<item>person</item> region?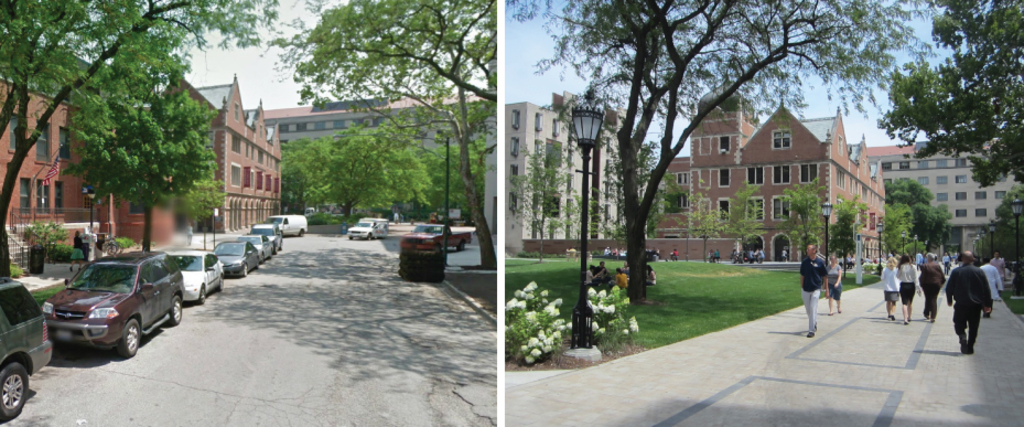
[829, 250, 848, 316]
